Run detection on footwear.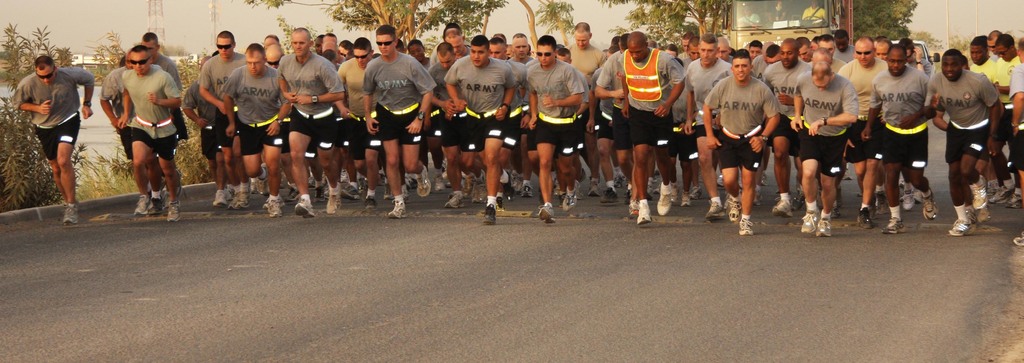
Result: pyautogui.locateOnScreen(656, 185, 682, 216).
